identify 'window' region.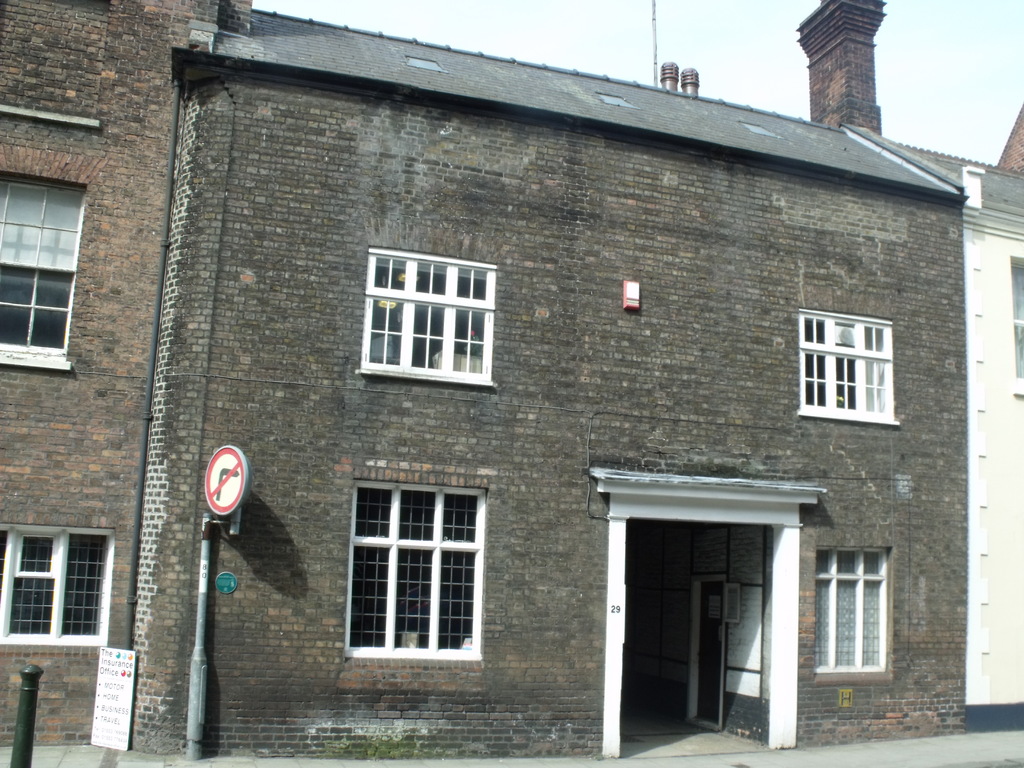
Region: BBox(0, 167, 89, 373).
